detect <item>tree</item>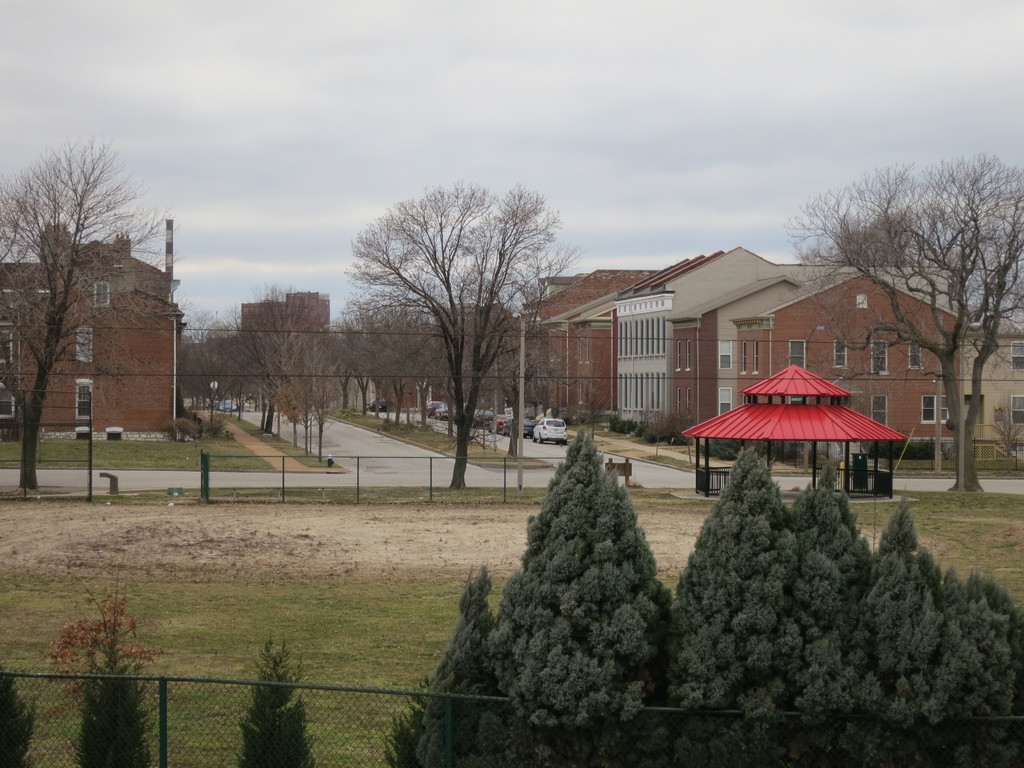
x1=332, y1=161, x2=579, y2=479
